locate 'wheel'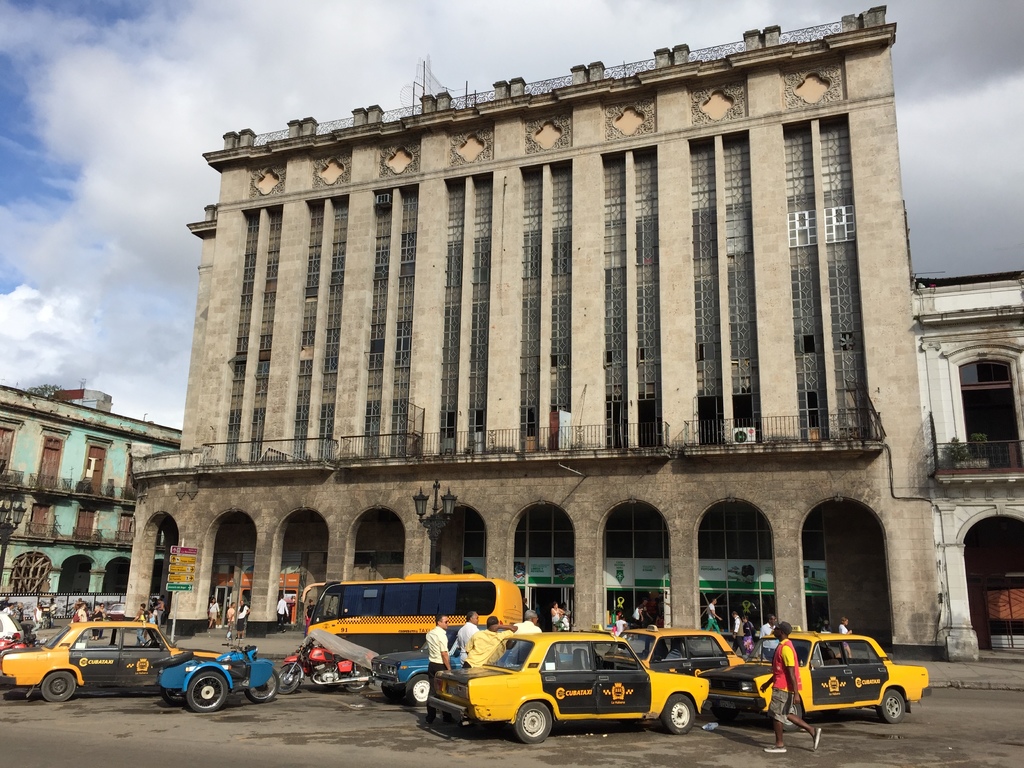
(876,687,909,722)
